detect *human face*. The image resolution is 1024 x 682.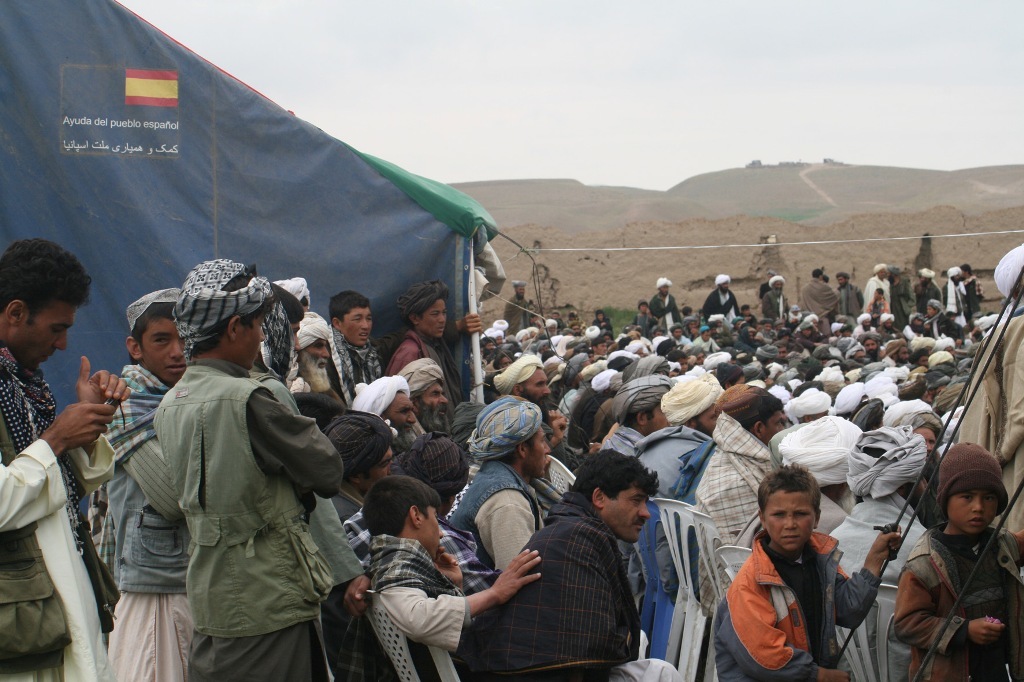
854, 349, 867, 361.
